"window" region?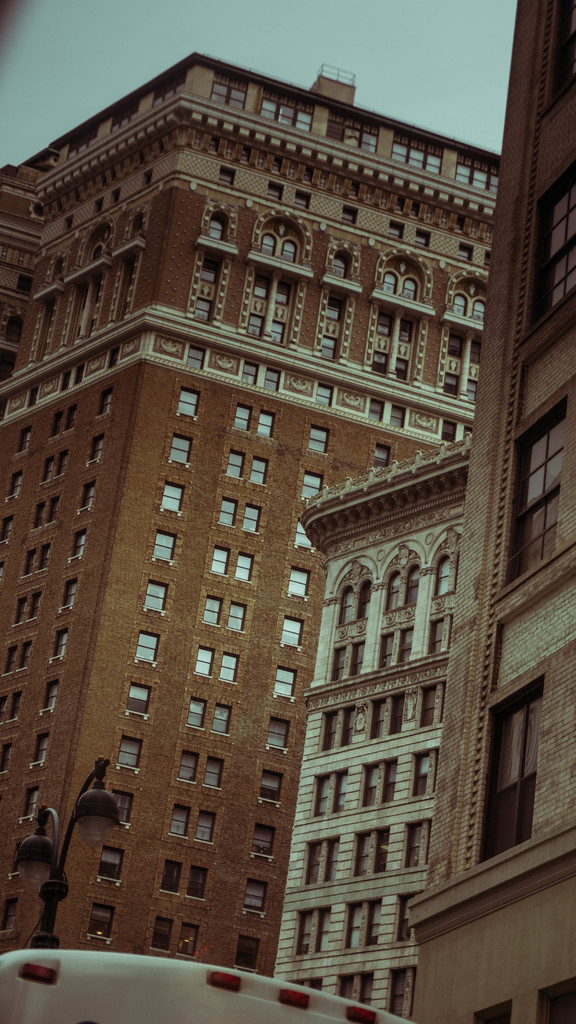
select_region(67, 527, 88, 559)
